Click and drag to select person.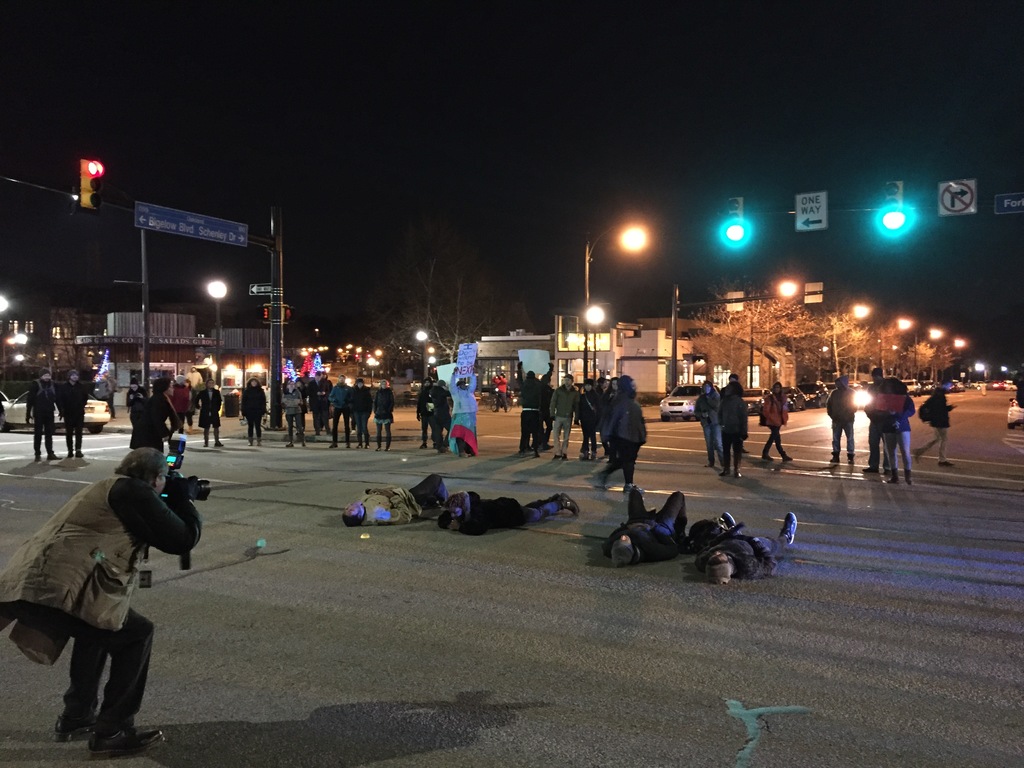
Selection: <box>687,513,799,582</box>.
